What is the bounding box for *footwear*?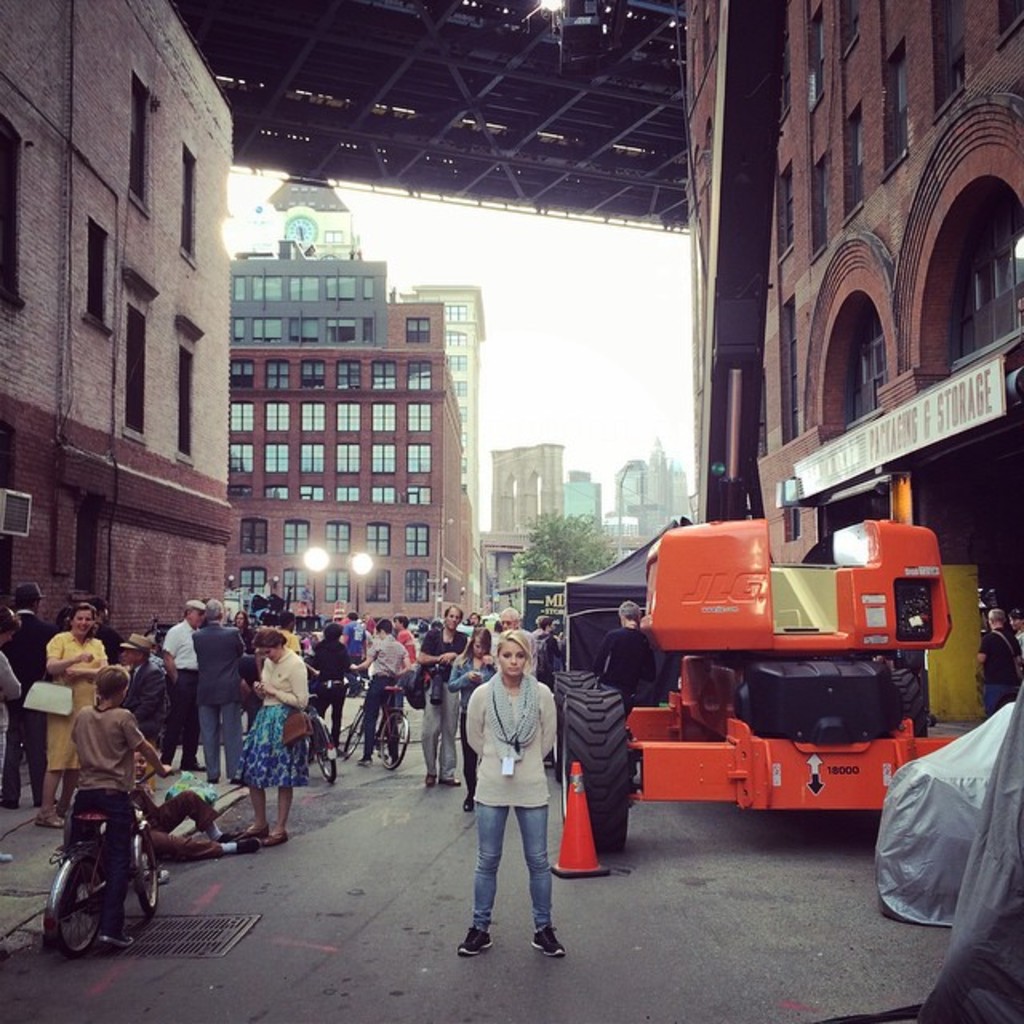
rect(38, 800, 69, 826).
